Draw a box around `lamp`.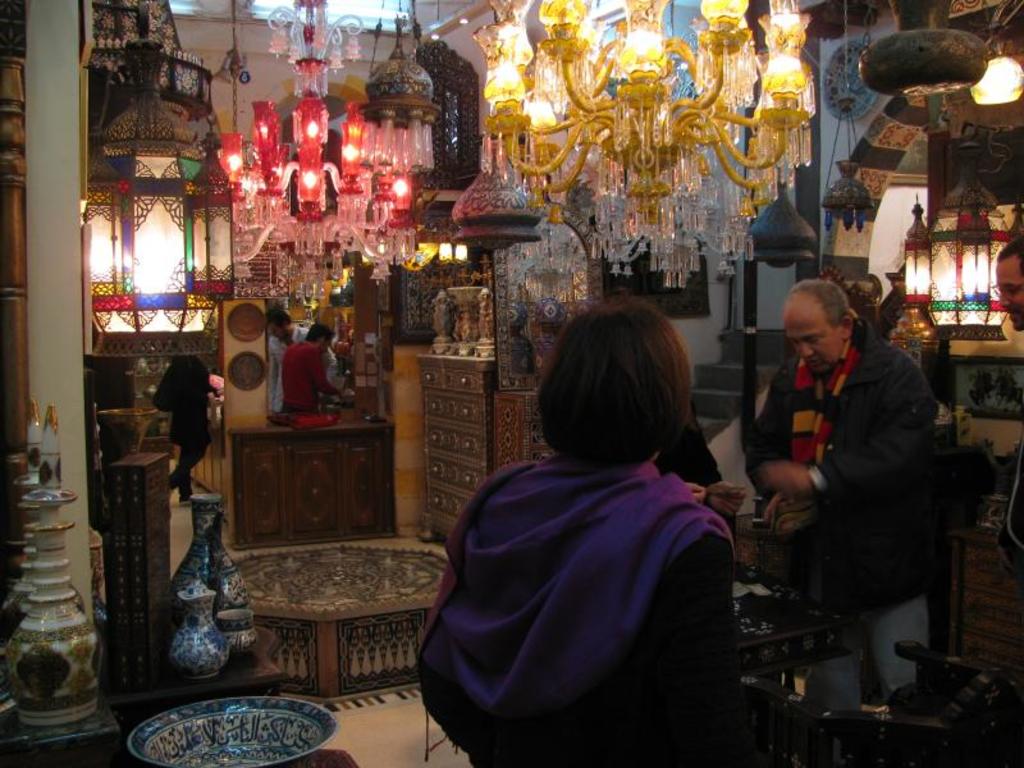
BBox(219, 0, 421, 261).
